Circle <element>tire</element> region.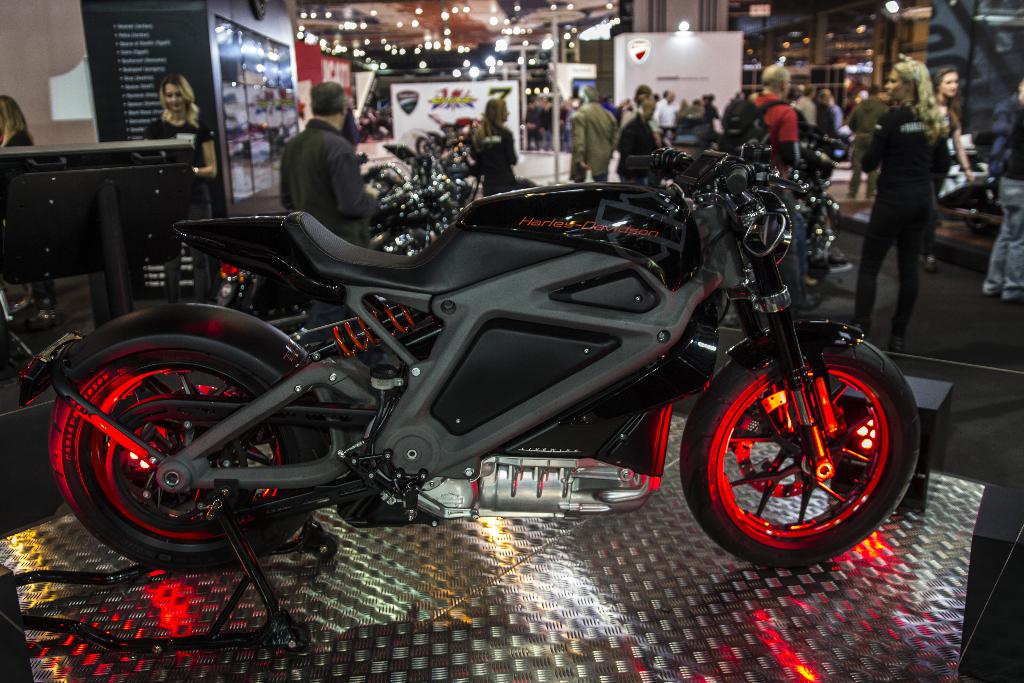
Region: [x1=678, y1=338, x2=920, y2=567].
